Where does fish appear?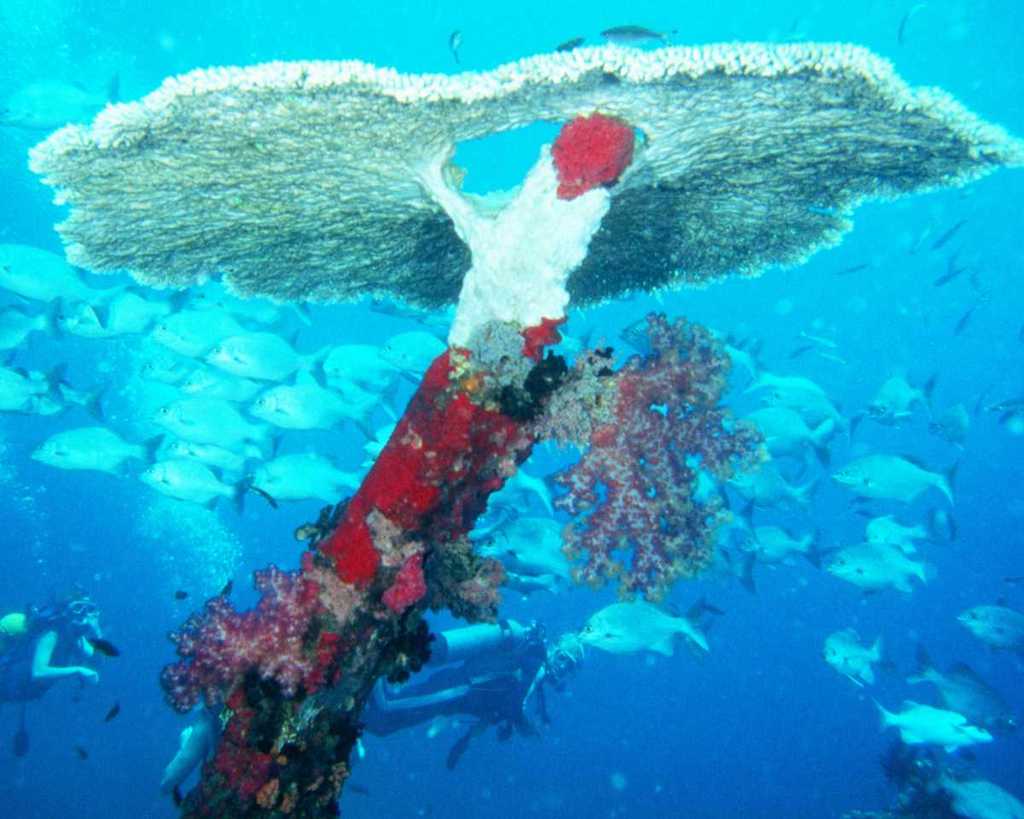
Appears at {"x1": 135, "y1": 462, "x2": 233, "y2": 510}.
